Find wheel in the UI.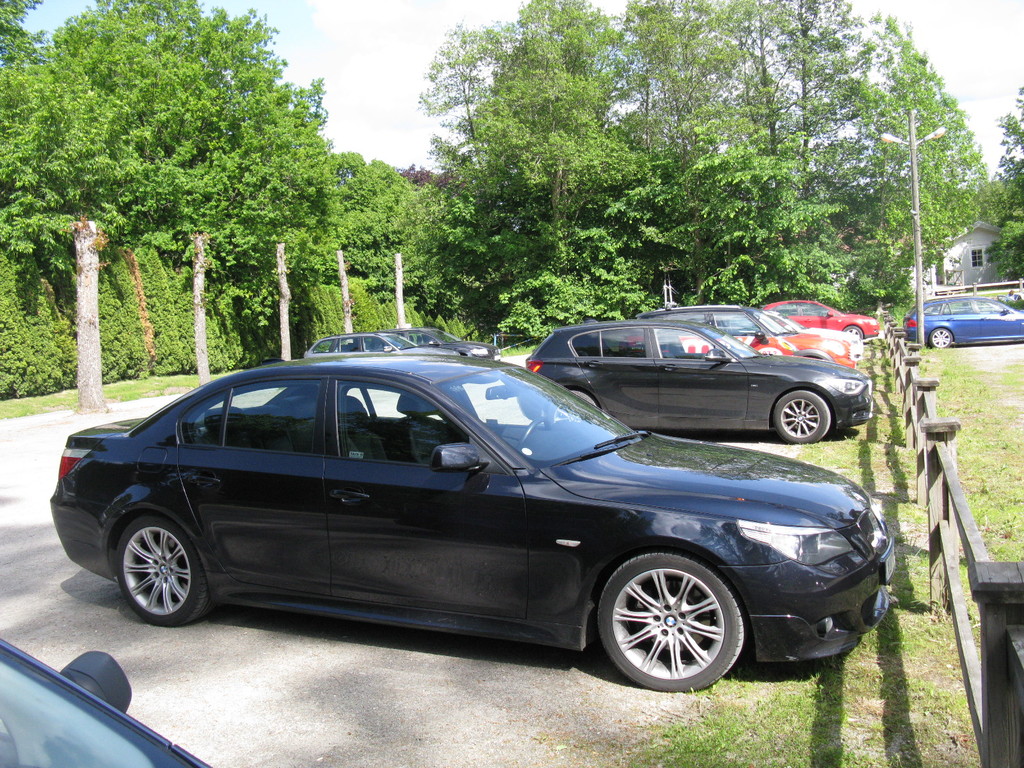
UI element at [left=590, top=559, right=748, bottom=683].
